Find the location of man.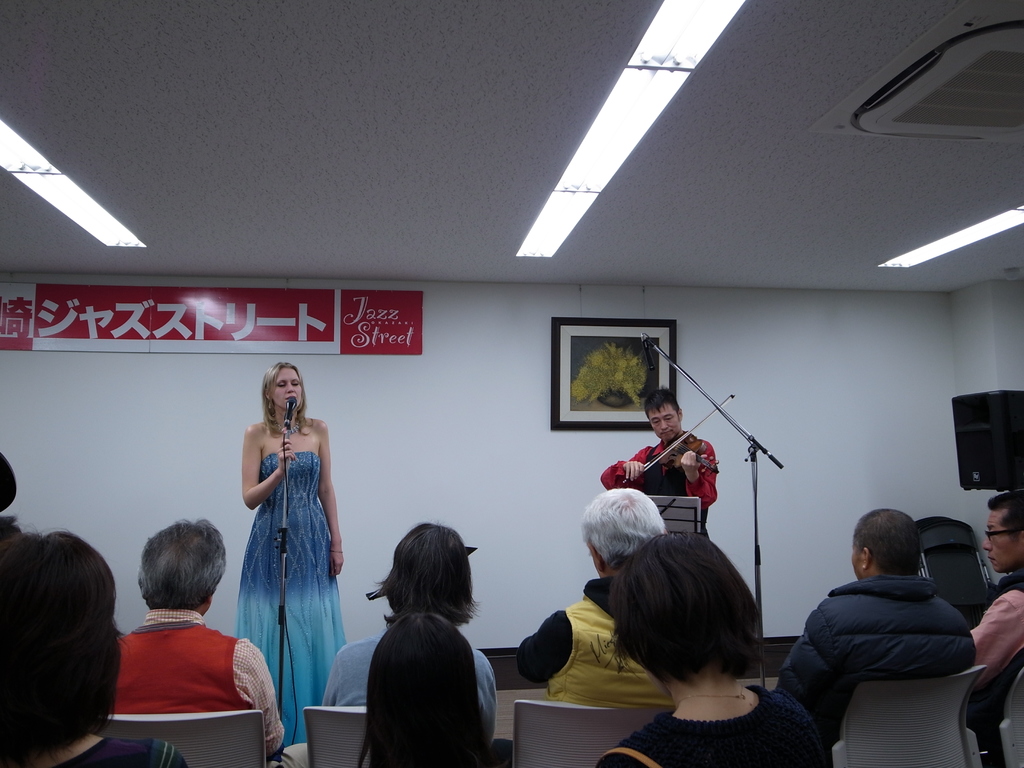
Location: region(775, 509, 1000, 756).
